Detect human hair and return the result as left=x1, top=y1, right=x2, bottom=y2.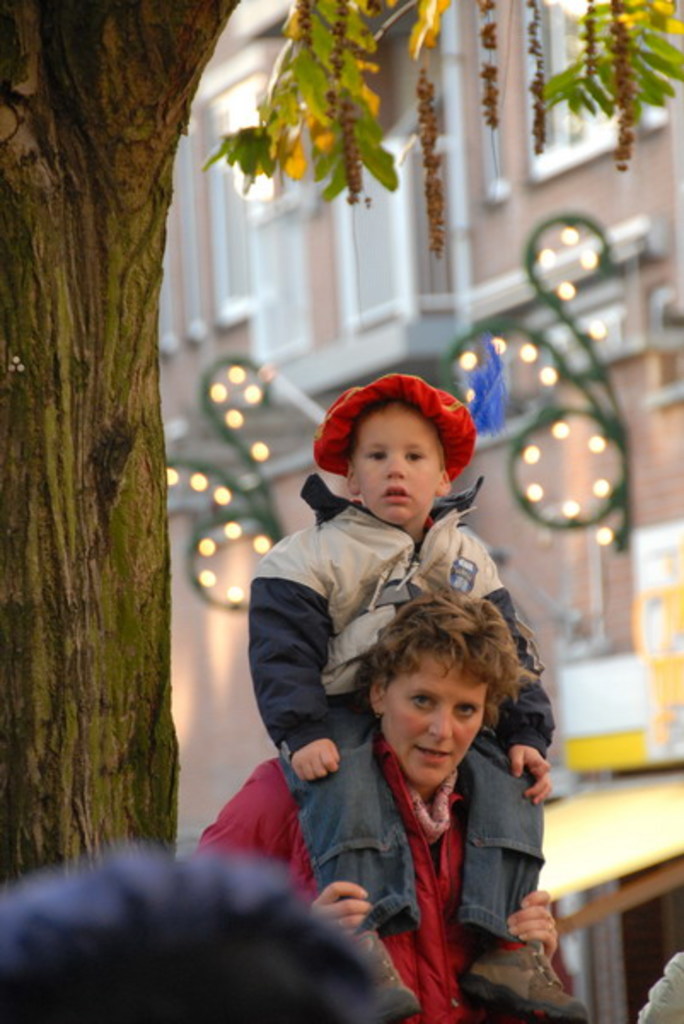
left=362, top=584, right=529, bottom=730.
